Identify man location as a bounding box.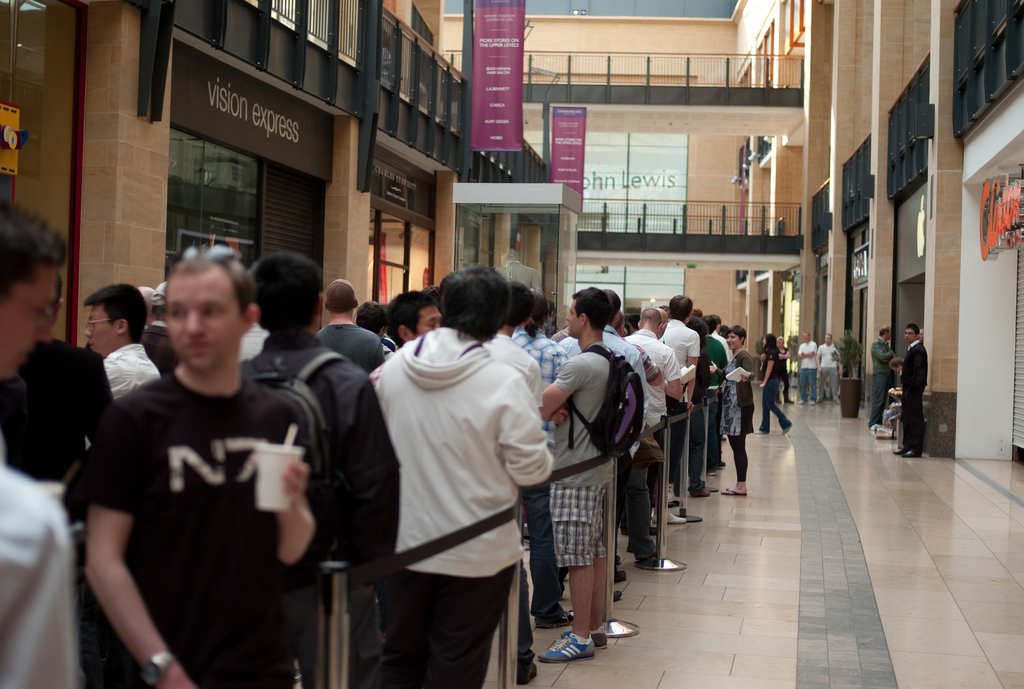
[362,266,562,688].
